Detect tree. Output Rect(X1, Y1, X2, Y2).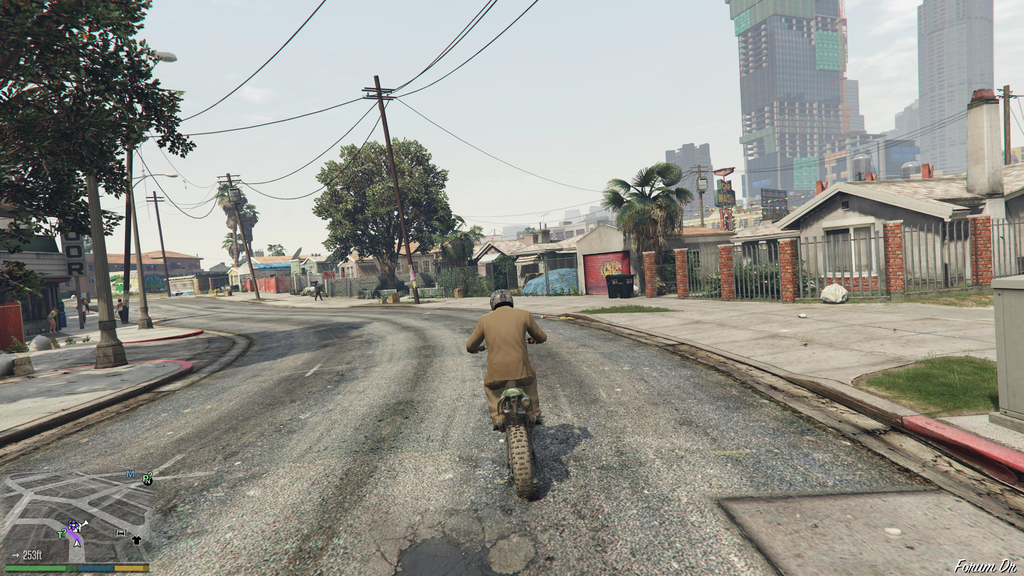
Rect(308, 134, 461, 289).
